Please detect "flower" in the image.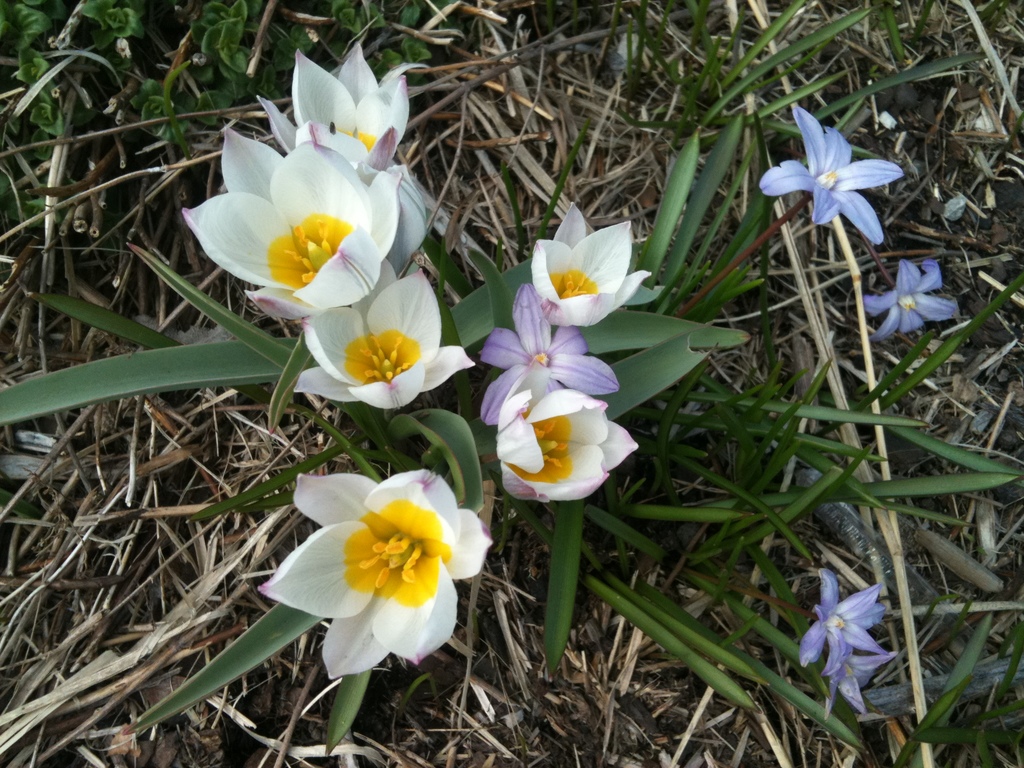
[253, 40, 432, 166].
